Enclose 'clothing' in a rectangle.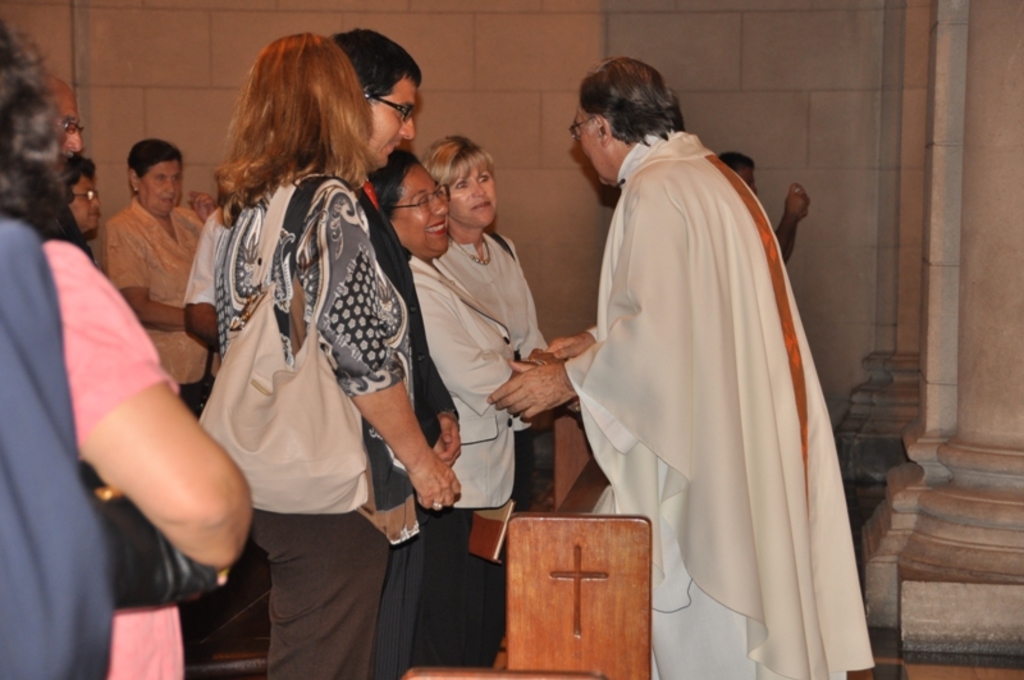
338 178 460 677.
